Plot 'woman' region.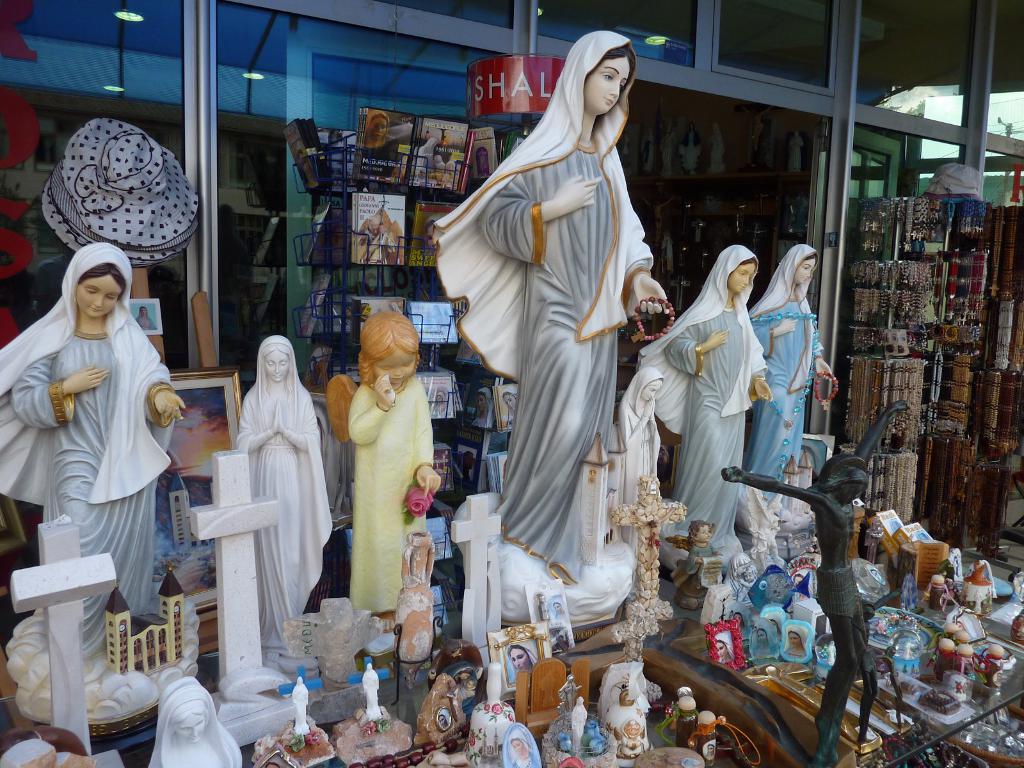
Plotted at 431 29 671 585.
